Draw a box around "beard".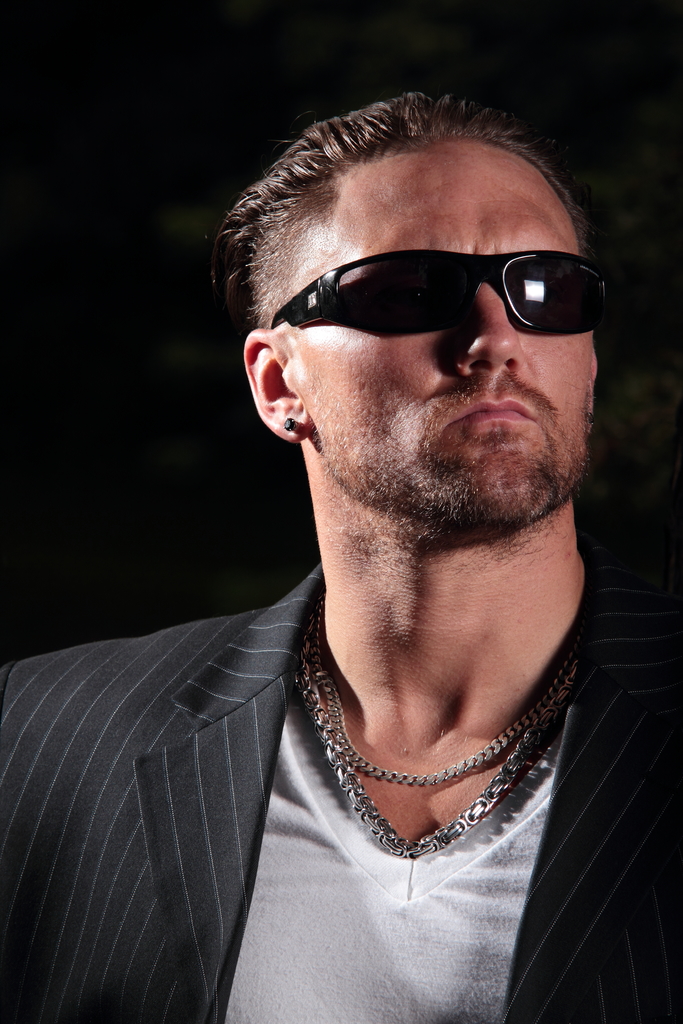
[left=309, top=377, right=591, bottom=560].
